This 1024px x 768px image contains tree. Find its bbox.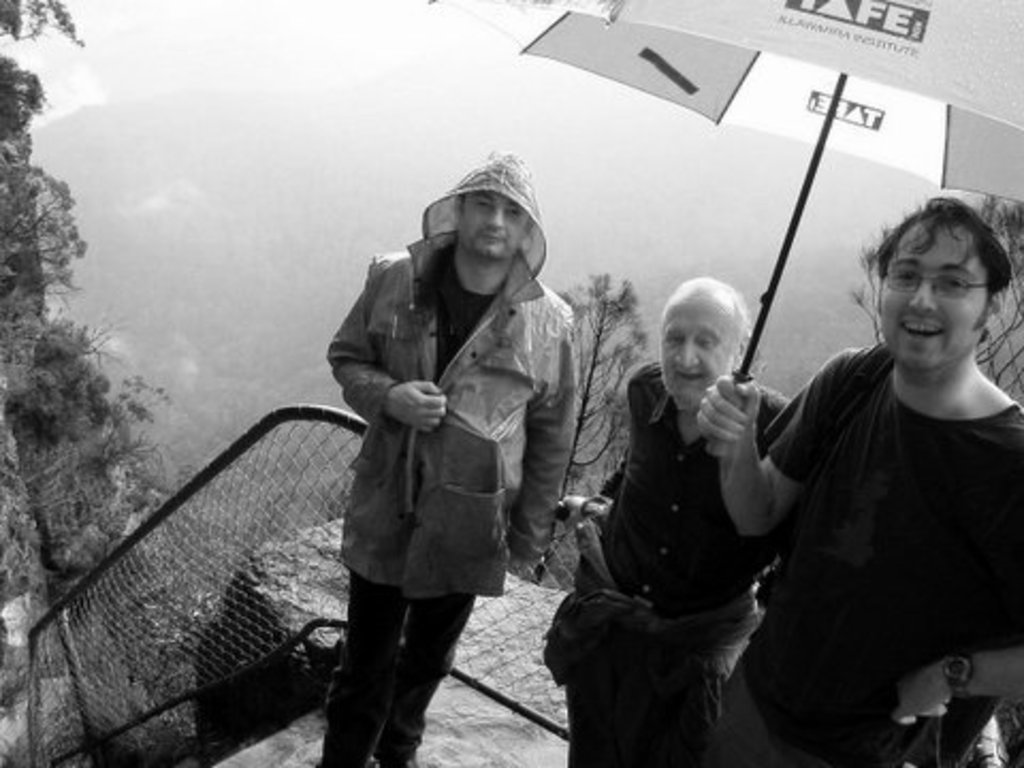
(845,188,1022,410).
